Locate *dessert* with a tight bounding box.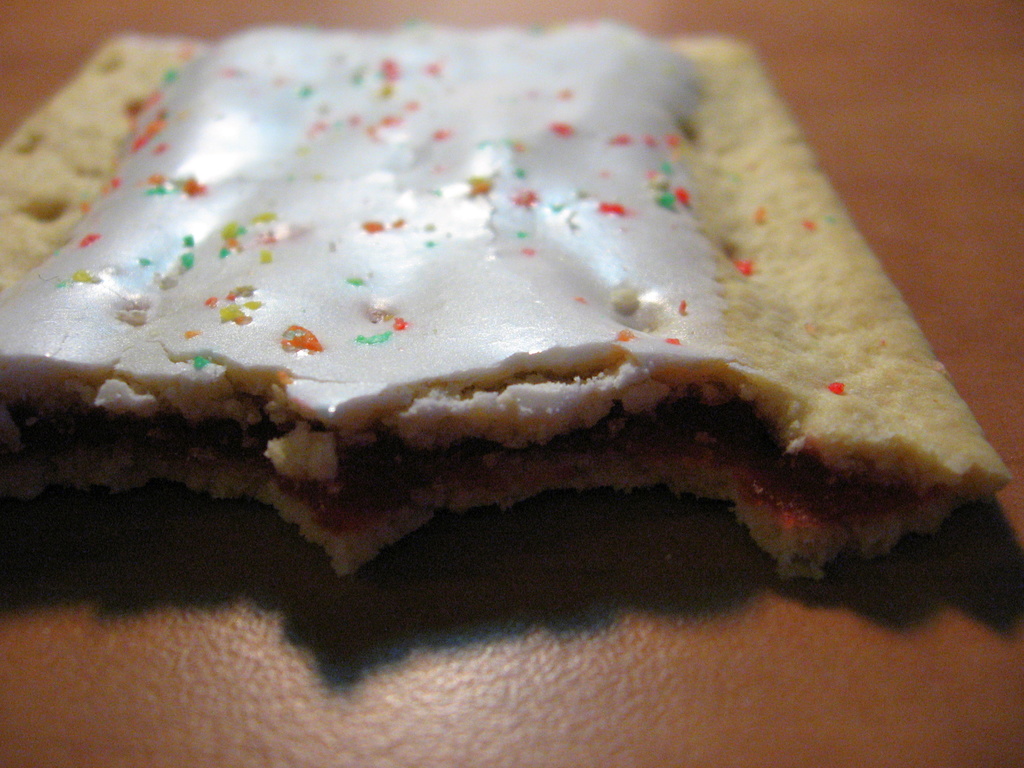
<region>0, 31, 1012, 604</region>.
